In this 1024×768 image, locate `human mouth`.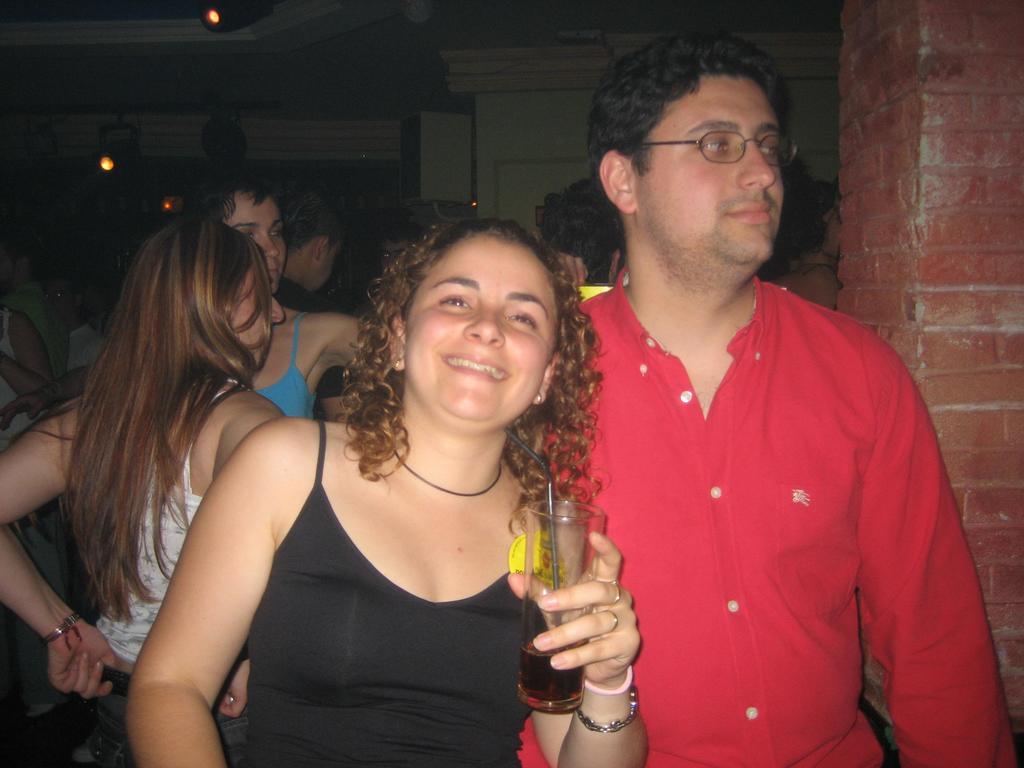
Bounding box: pyautogui.locateOnScreen(261, 268, 280, 284).
